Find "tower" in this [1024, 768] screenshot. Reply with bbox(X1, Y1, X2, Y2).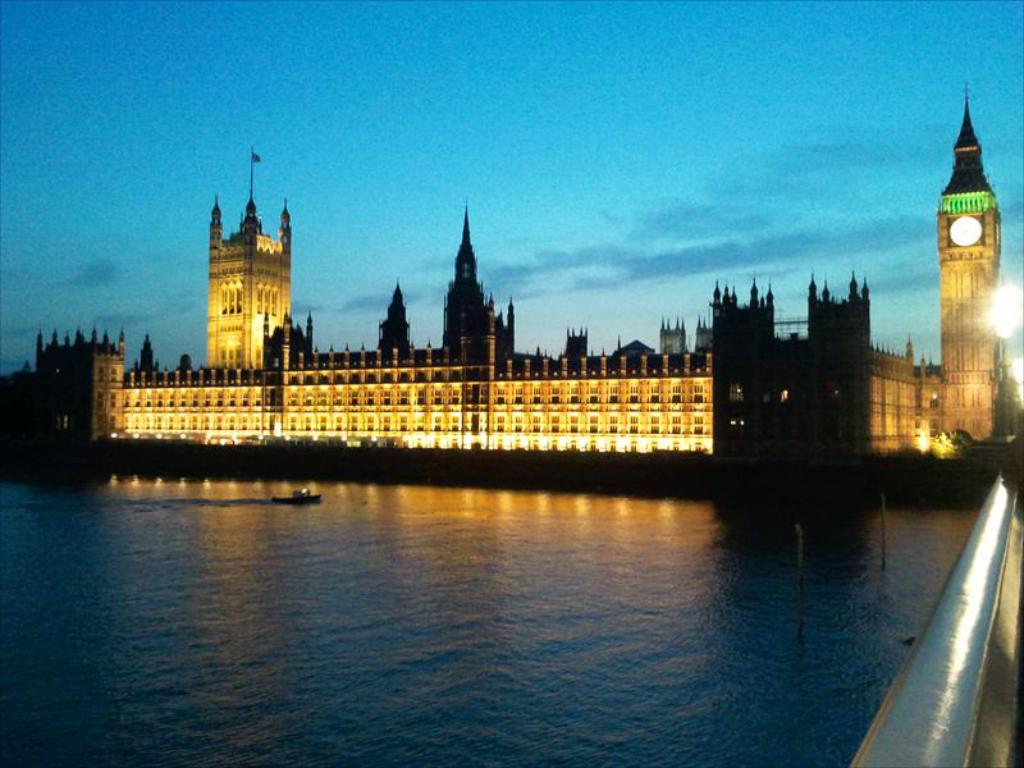
bbox(924, 55, 1023, 398).
